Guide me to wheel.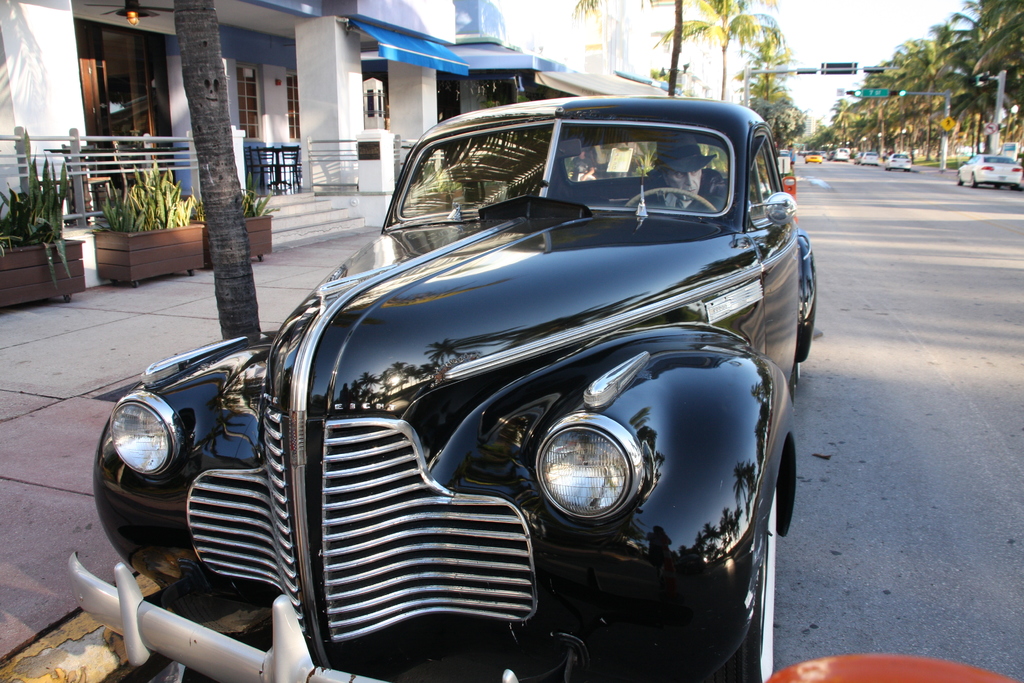
Guidance: {"left": 747, "top": 484, "right": 777, "bottom": 682}.
